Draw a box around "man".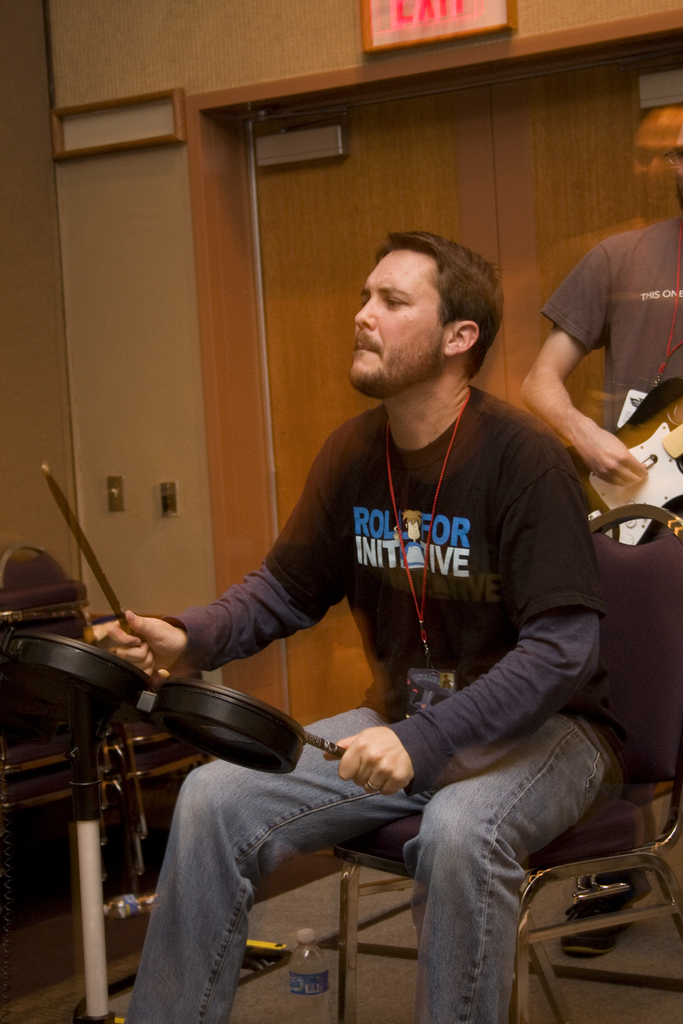
(left=517, top=113, right=682, bottom=950).
